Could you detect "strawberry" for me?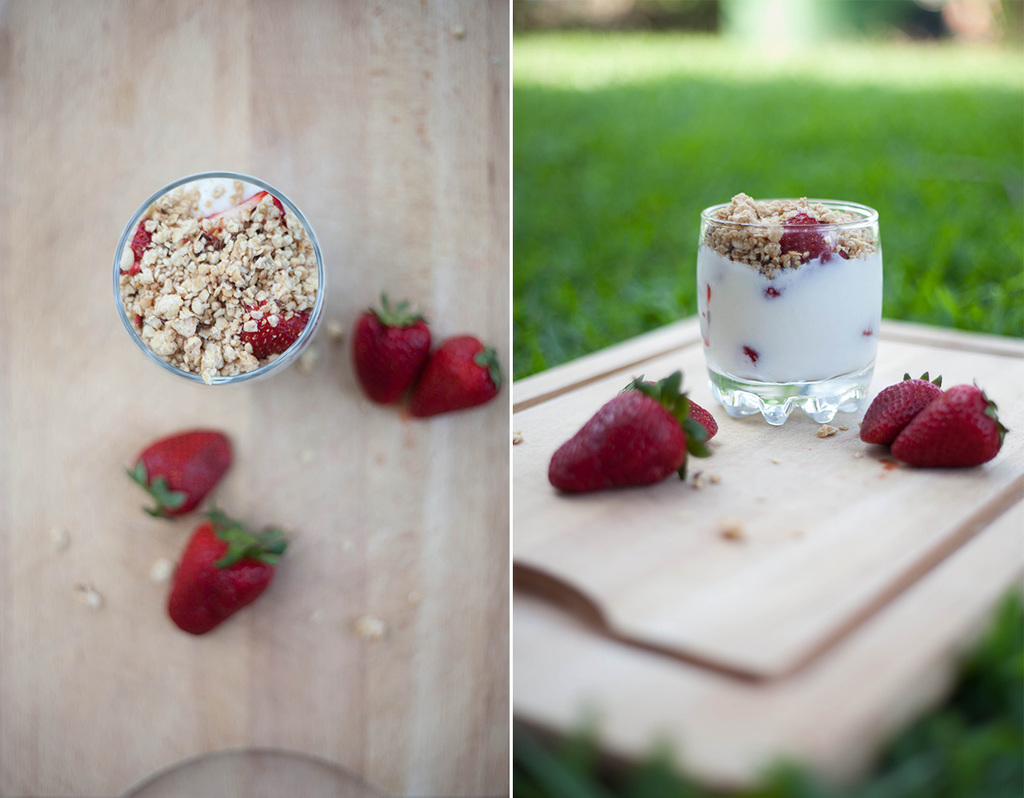
Detection result: 349/289/427/420.
